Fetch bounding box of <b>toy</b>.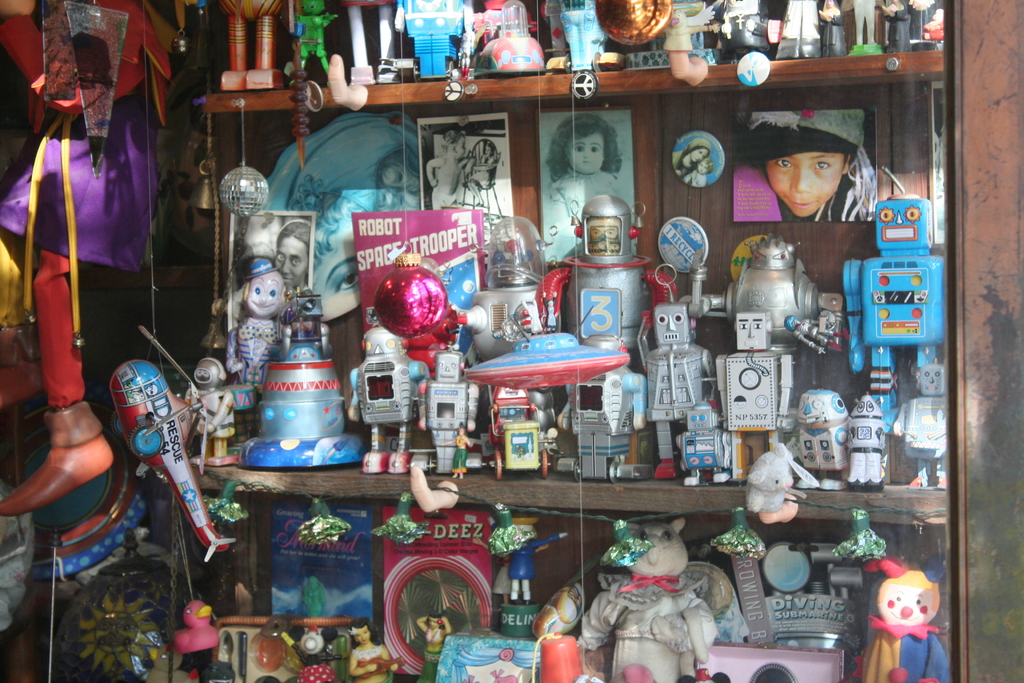
Bbox: (left=712, top=0, right=788, bottom=56).
